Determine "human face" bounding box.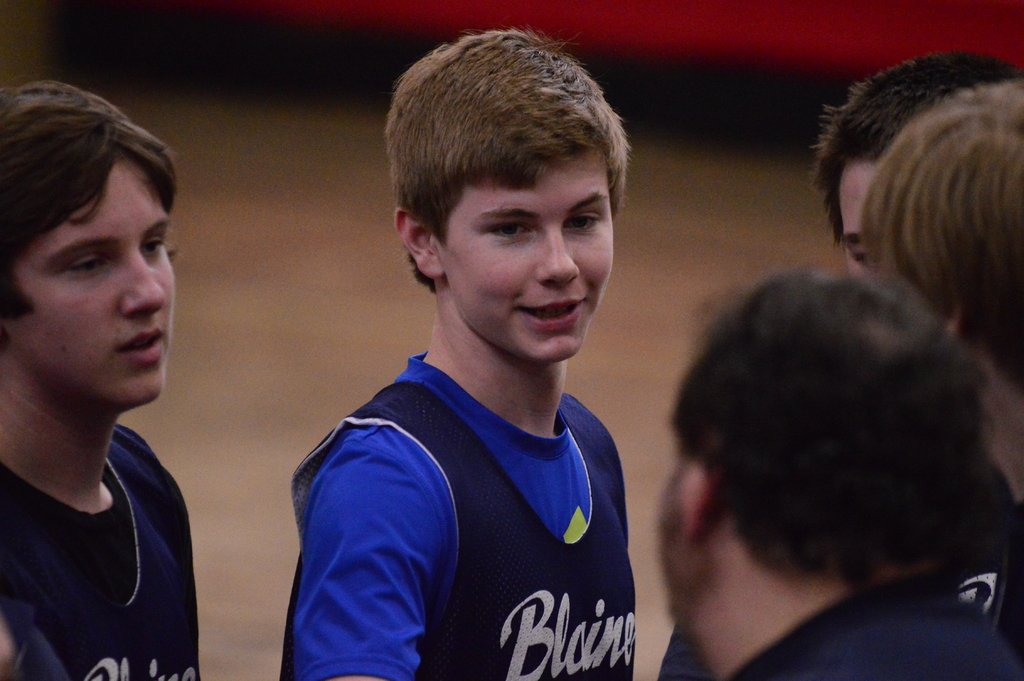
Determined: <region>443, 160, 616, 363</region>.
